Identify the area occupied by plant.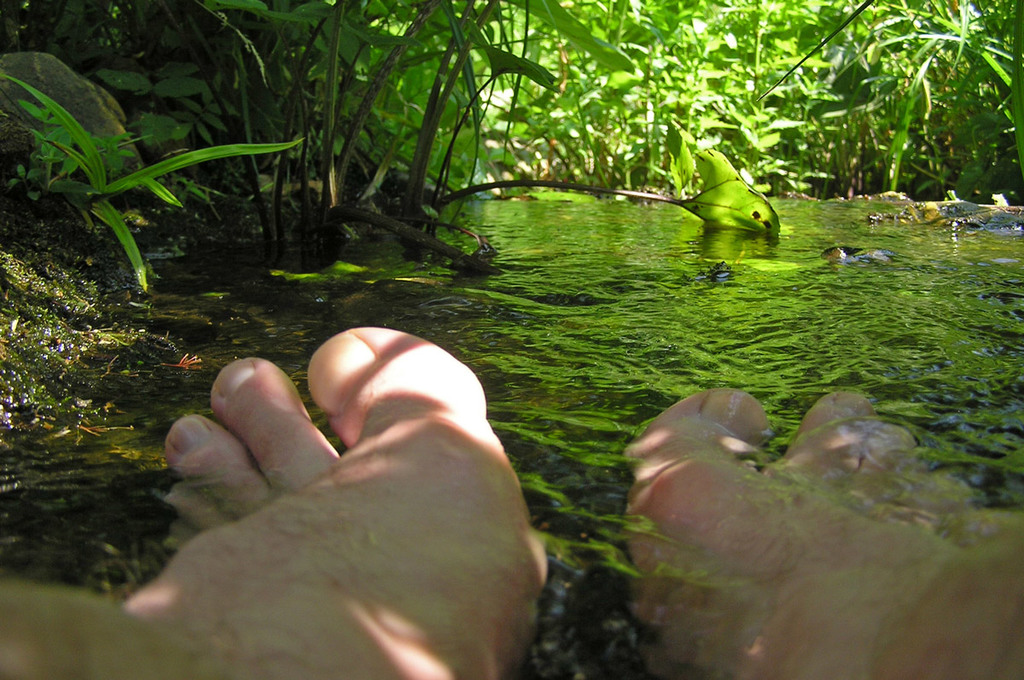
Area: bbox=[3, 67, 311, 307].
